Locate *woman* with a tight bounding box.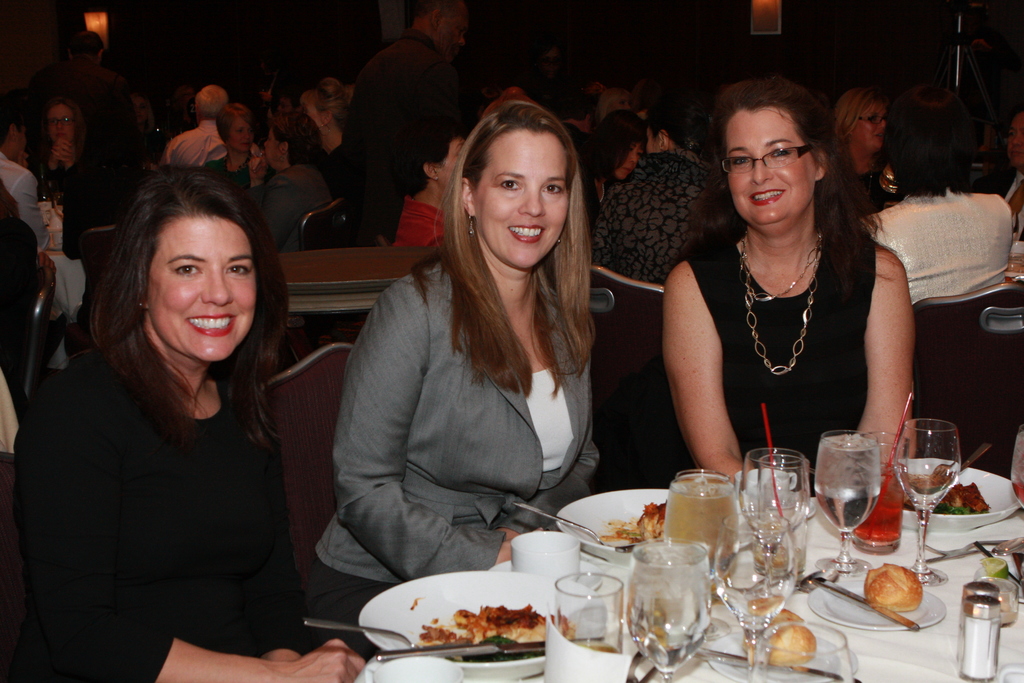
(582,109,646,198).
